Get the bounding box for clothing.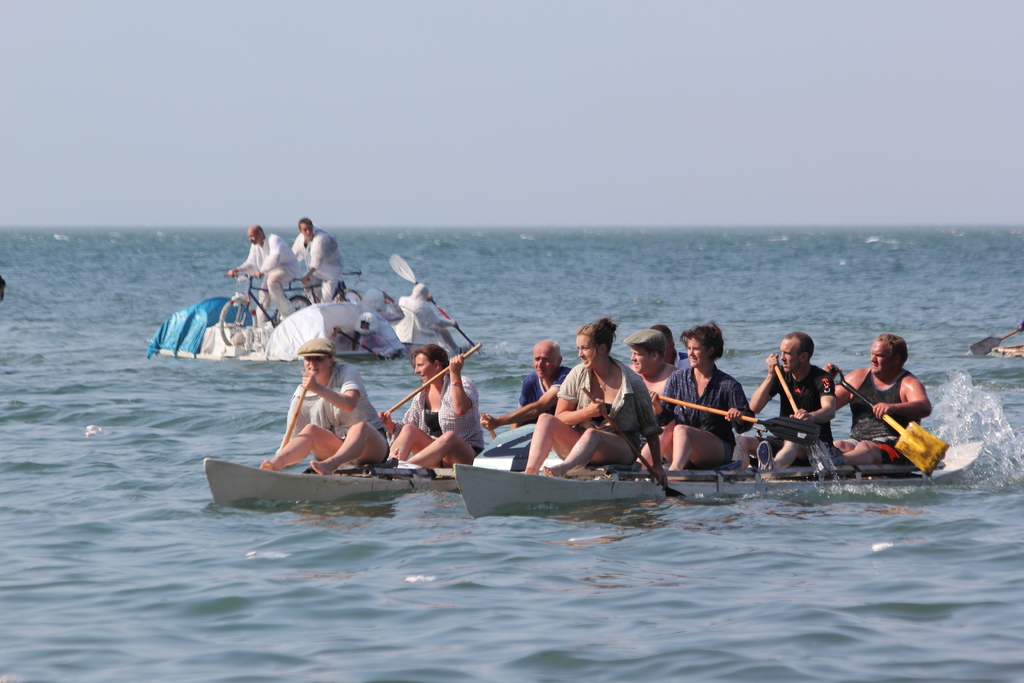
x1=287 y1=364 x2=394 y2=470.
